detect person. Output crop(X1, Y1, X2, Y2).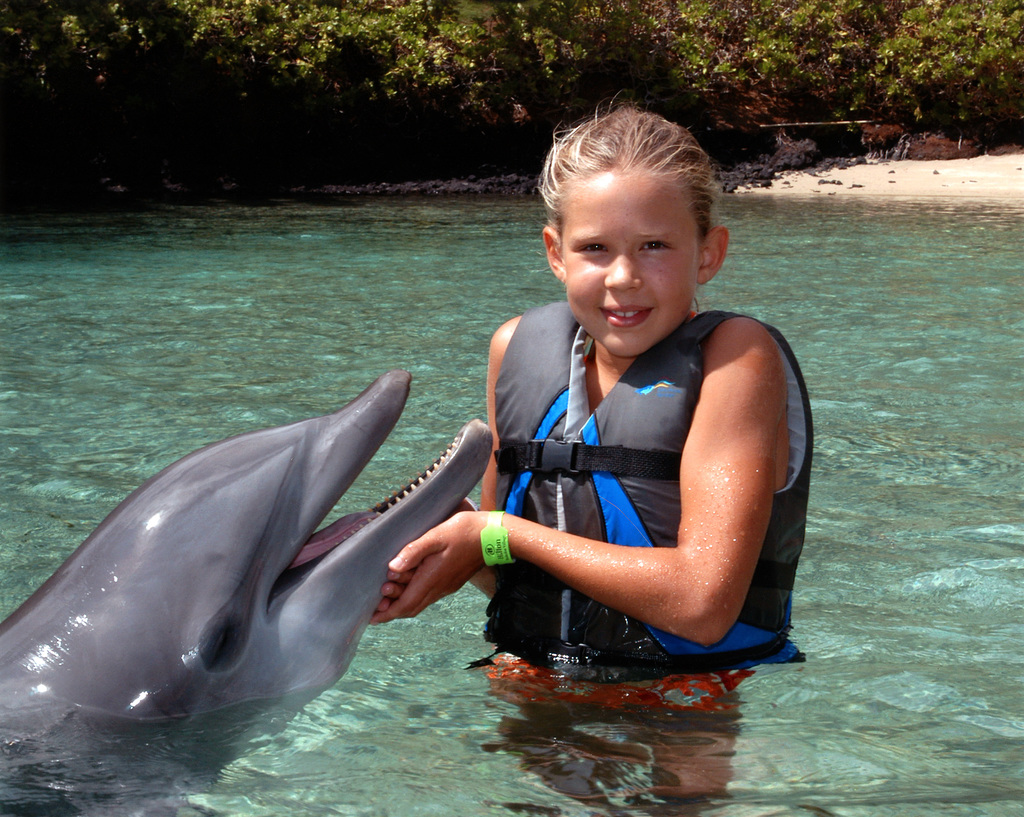
crop(383, 107, 808, 710).
